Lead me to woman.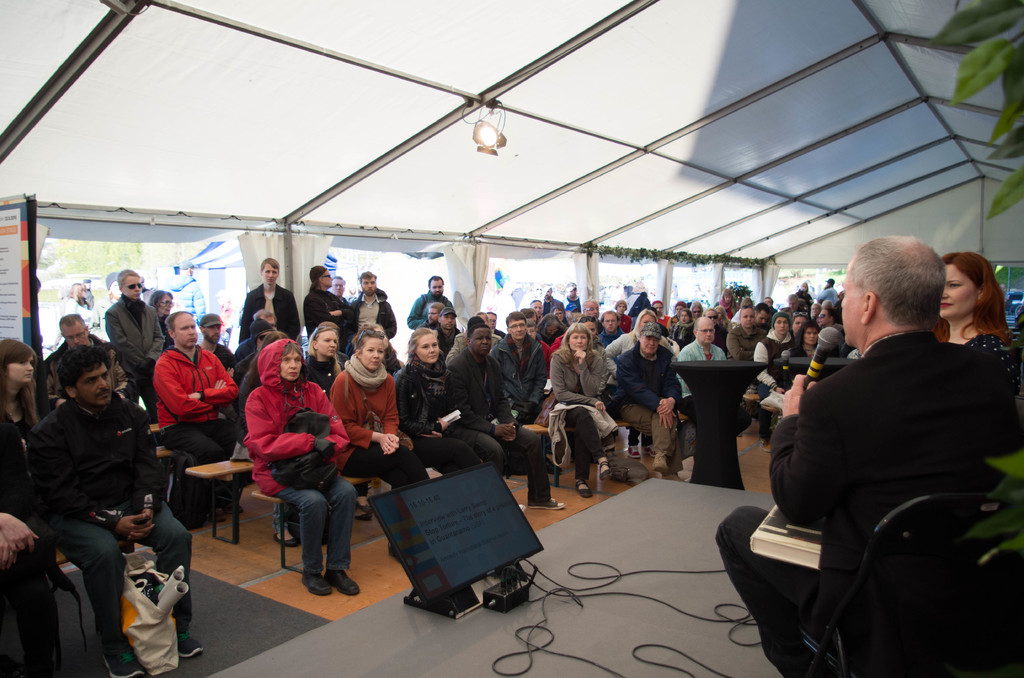
Lead to 714/289/738/318.
